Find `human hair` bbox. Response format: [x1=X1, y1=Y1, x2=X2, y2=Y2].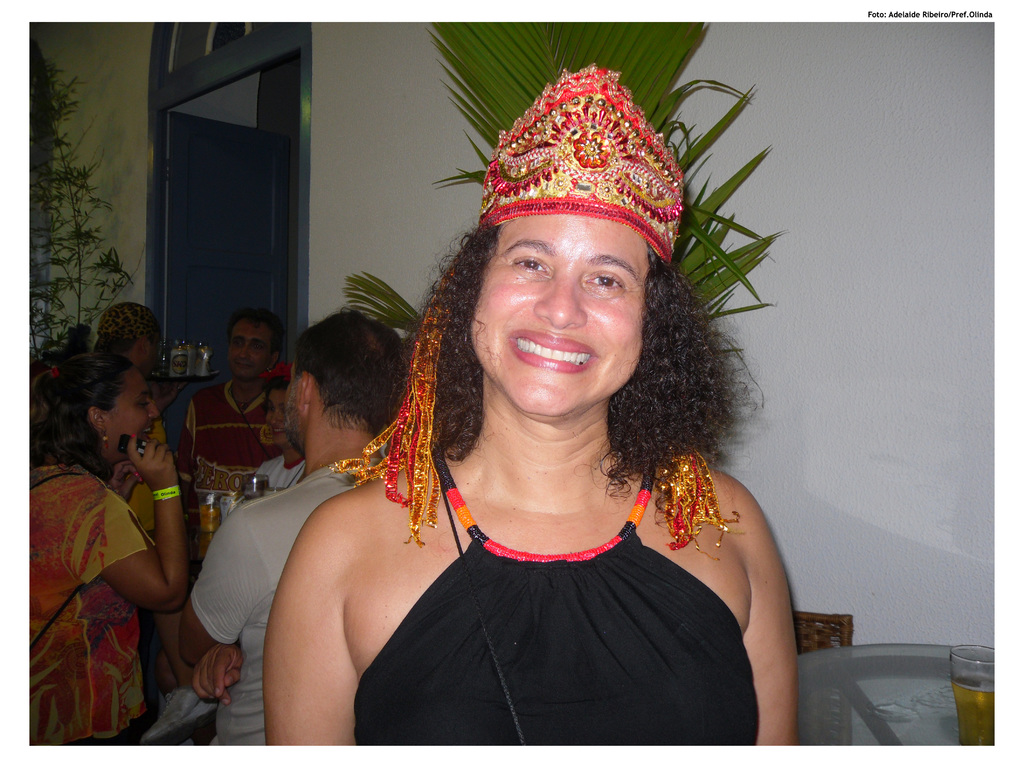
[x1=260, y1=378, x2=289, y2=402].
